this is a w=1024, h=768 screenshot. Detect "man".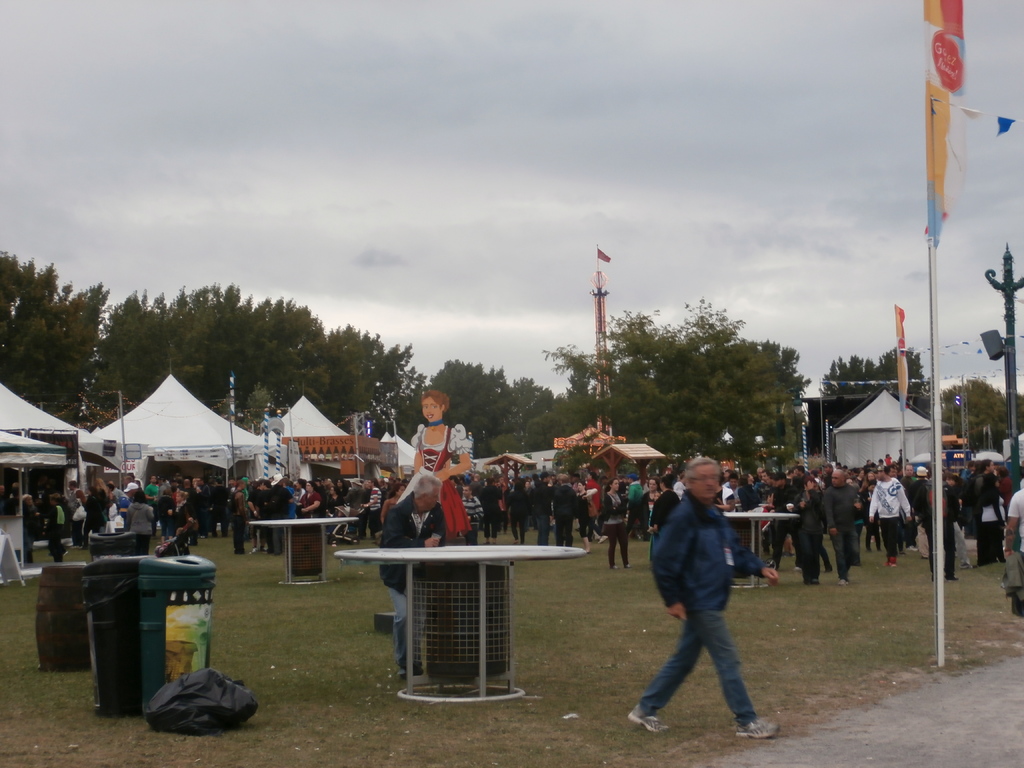
[left=156, top=475, right=169, bottom=536].
